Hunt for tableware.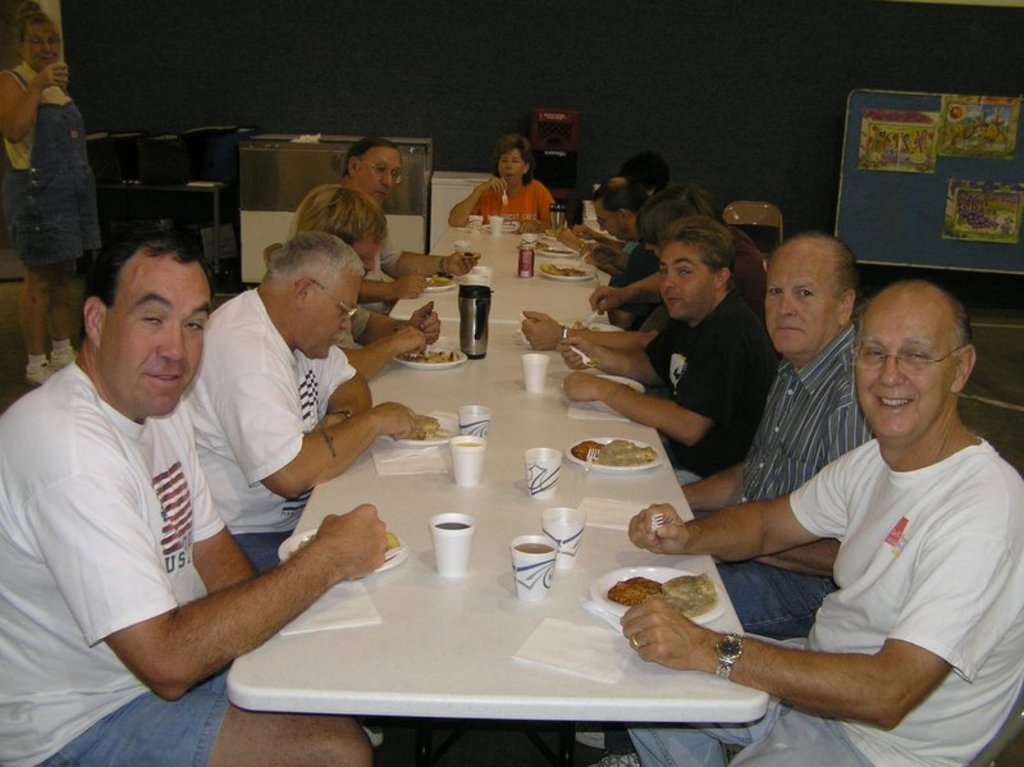
Hunted down at [502, 187, 513, 209].
